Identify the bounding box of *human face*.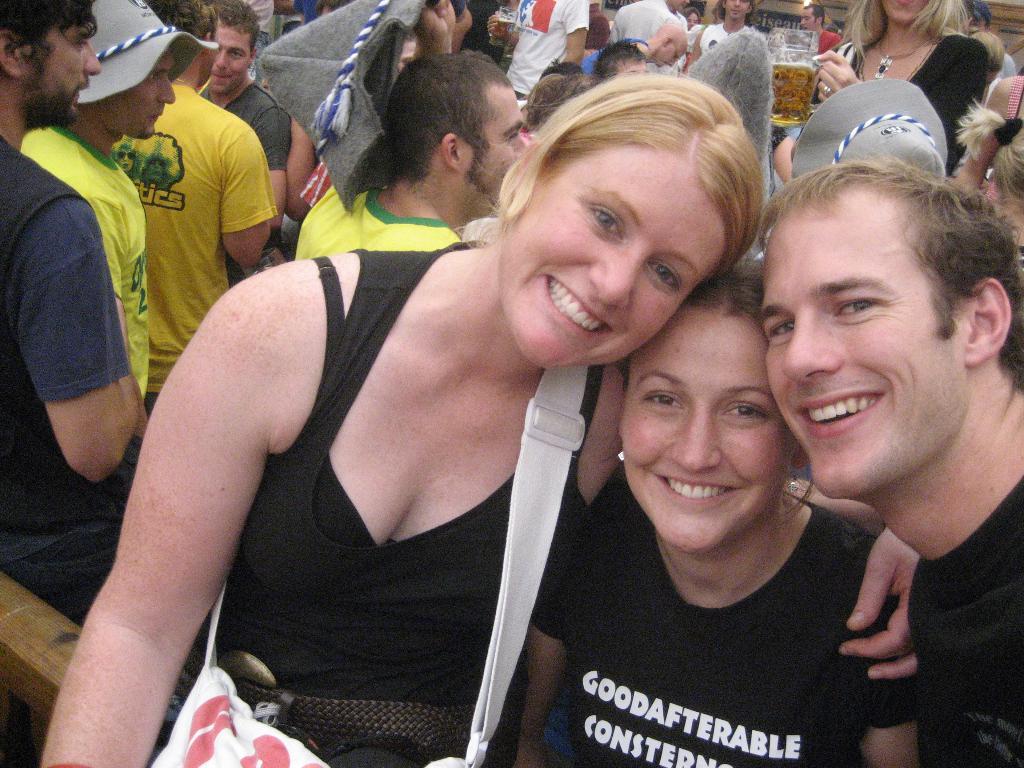
detection(622, 316, 796, 557).
